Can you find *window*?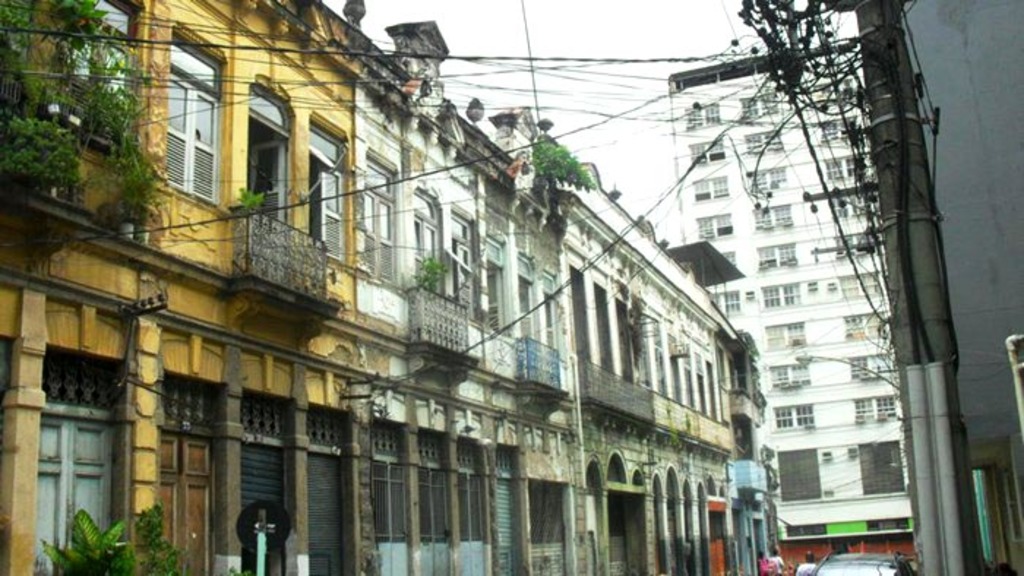
Yes, bounding box: 818, 117, 854, 151.
